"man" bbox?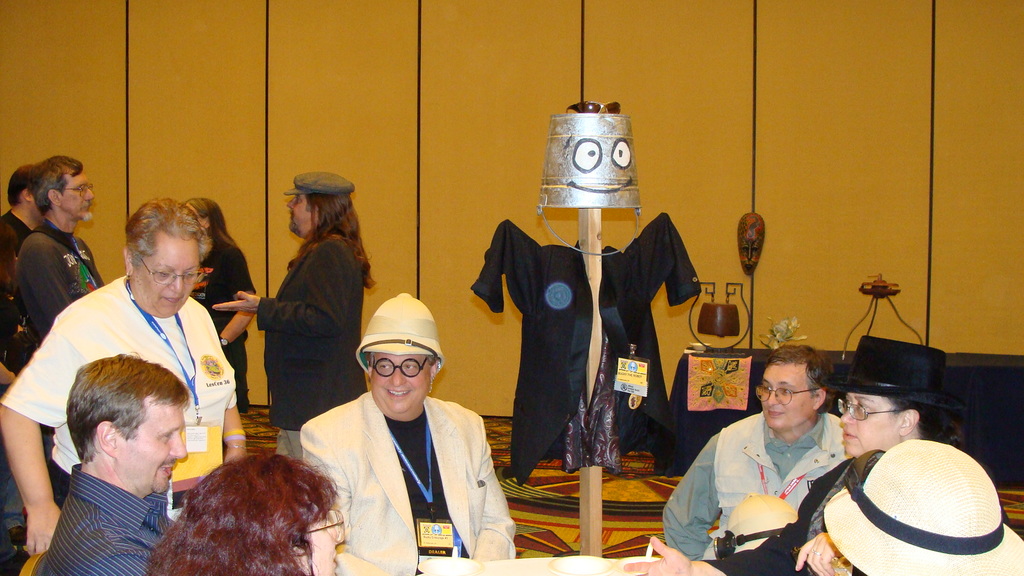
<bbox>35, 353, 193, 575</bbox>
